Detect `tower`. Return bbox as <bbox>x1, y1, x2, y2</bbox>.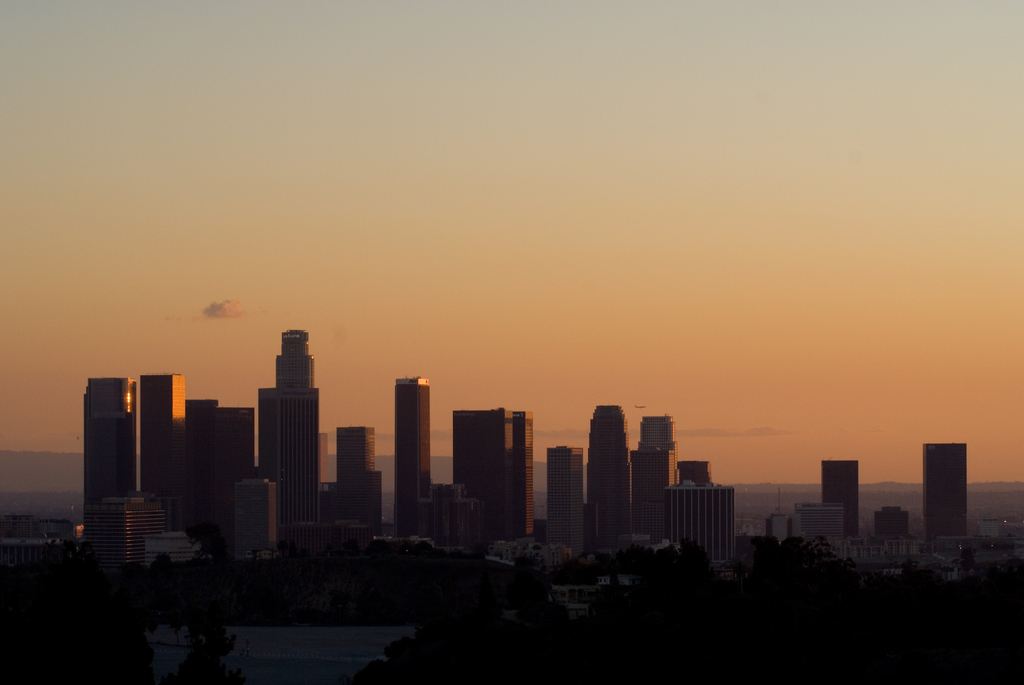
<bbox>320, 418, 381, 540</bbox>.
